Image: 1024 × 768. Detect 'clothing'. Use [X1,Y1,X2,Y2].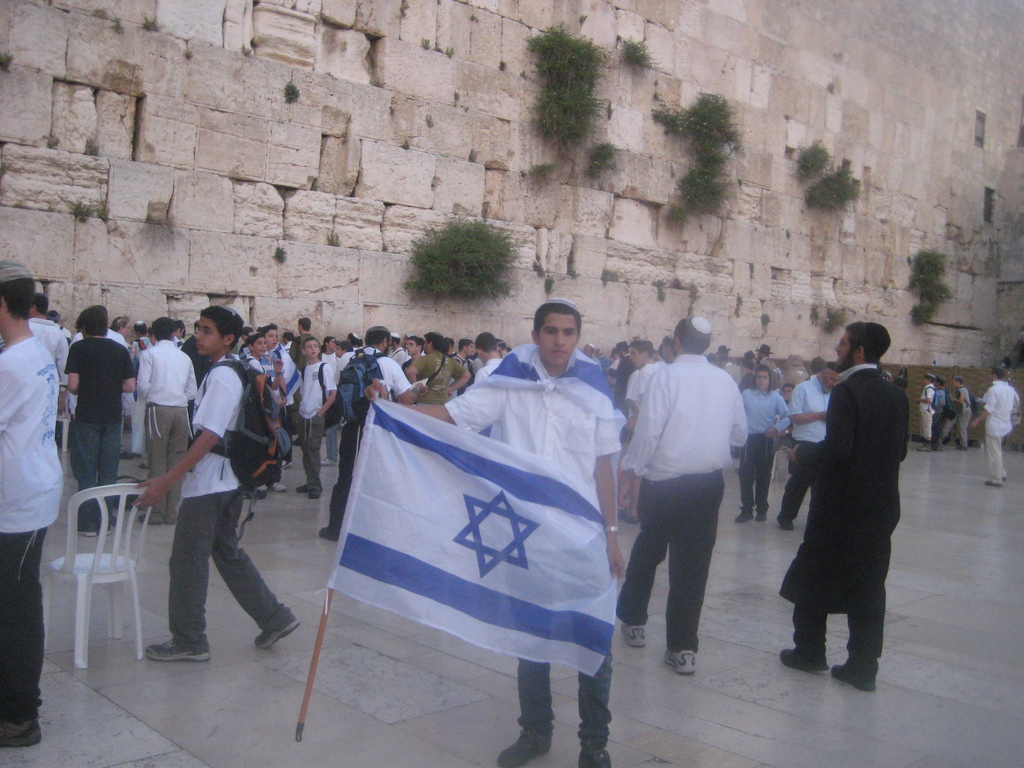
[783,364,914,673].
